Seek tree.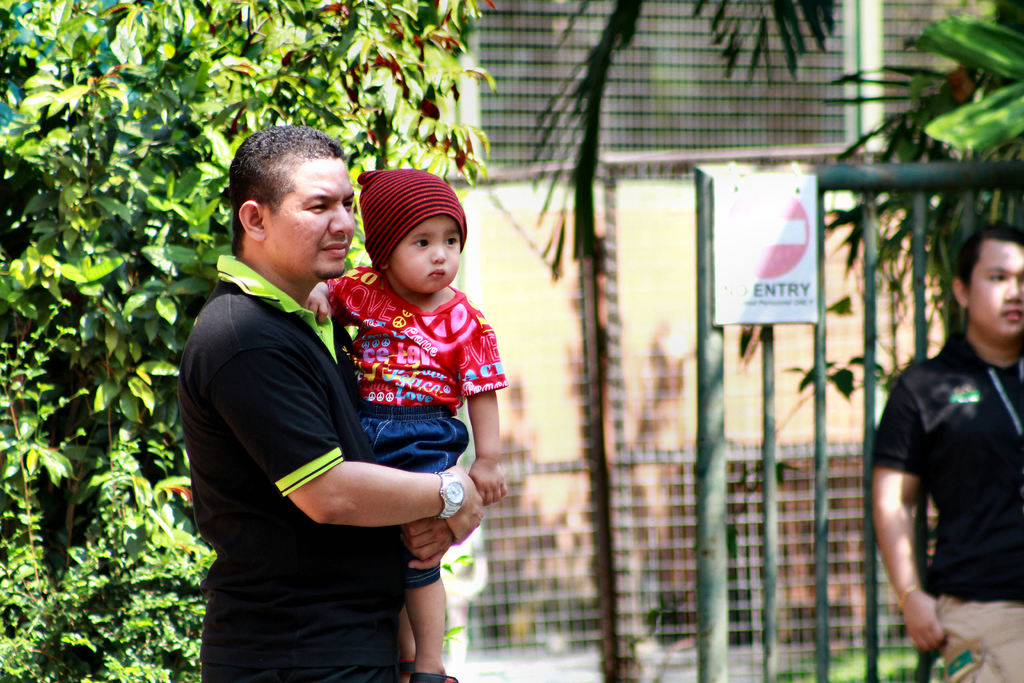
(left=781, top=0, right=1023, bottom=413).
